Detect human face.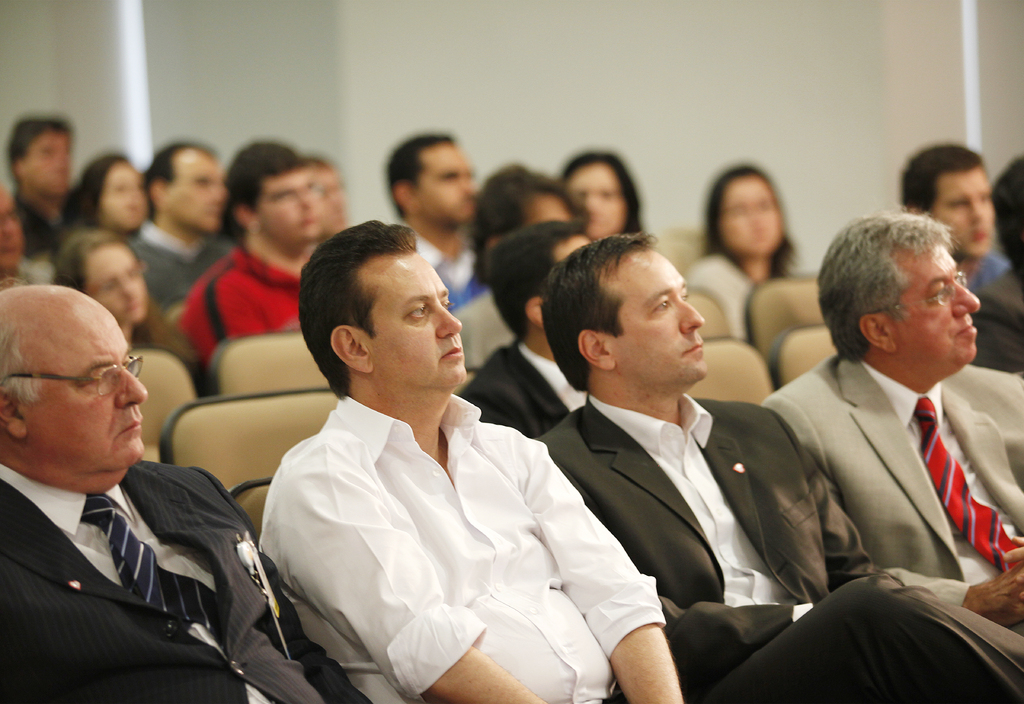
Detected at [x1=412, y1=140, x2=469, y2=220].
